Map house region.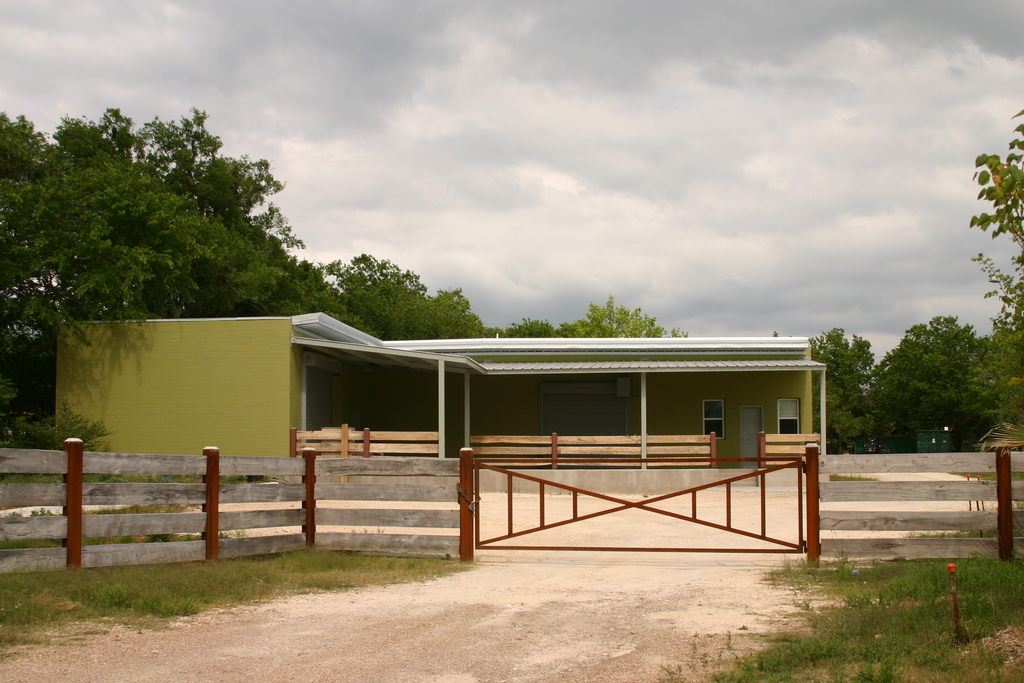
Mapped to [left=54, top=309, right=828, bottom=482].
